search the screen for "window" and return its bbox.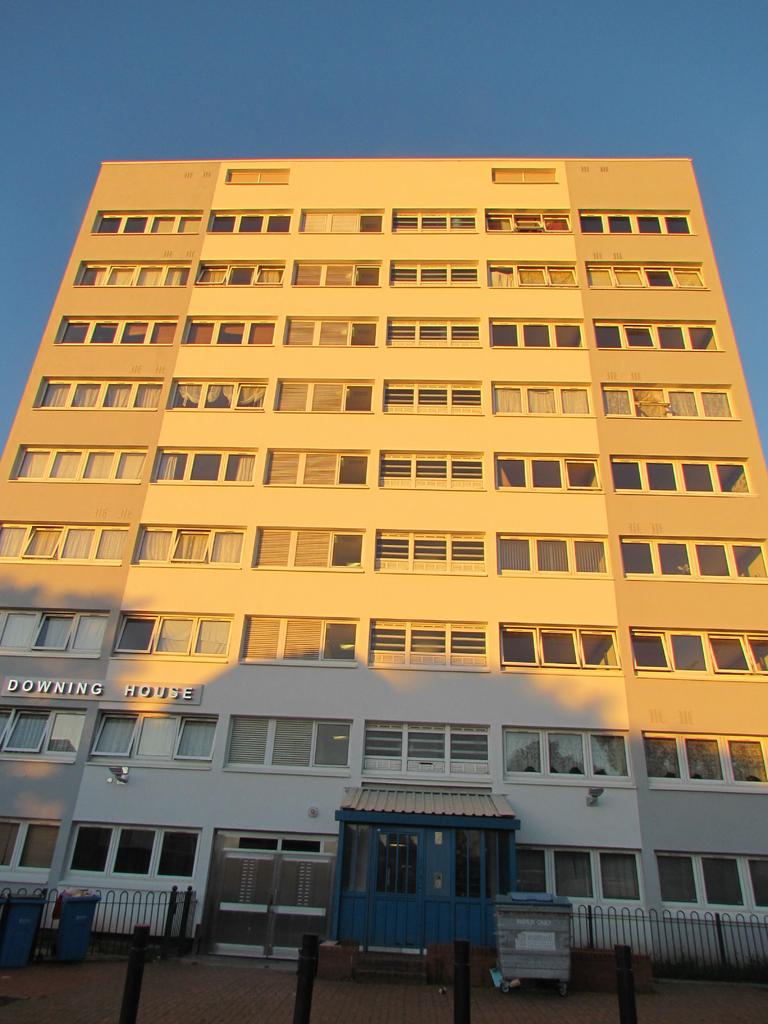
Found: [left=668, top=264, right=704, bottom=285].
